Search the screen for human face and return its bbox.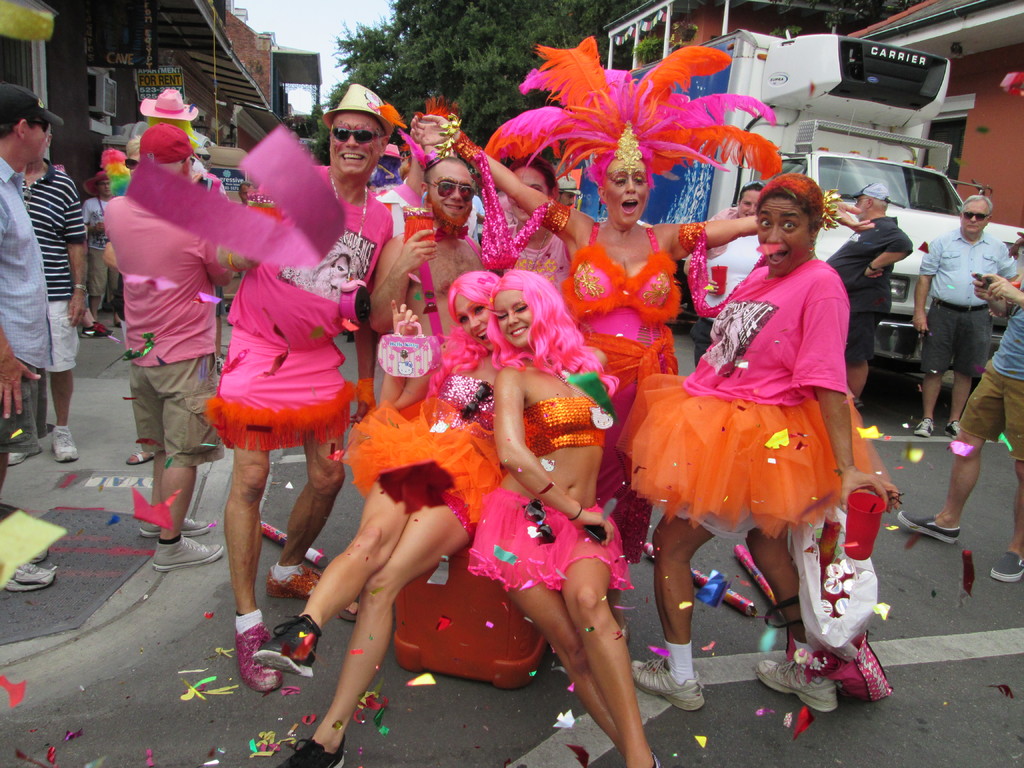
Found: BBox(763, 196, 812, 276).
